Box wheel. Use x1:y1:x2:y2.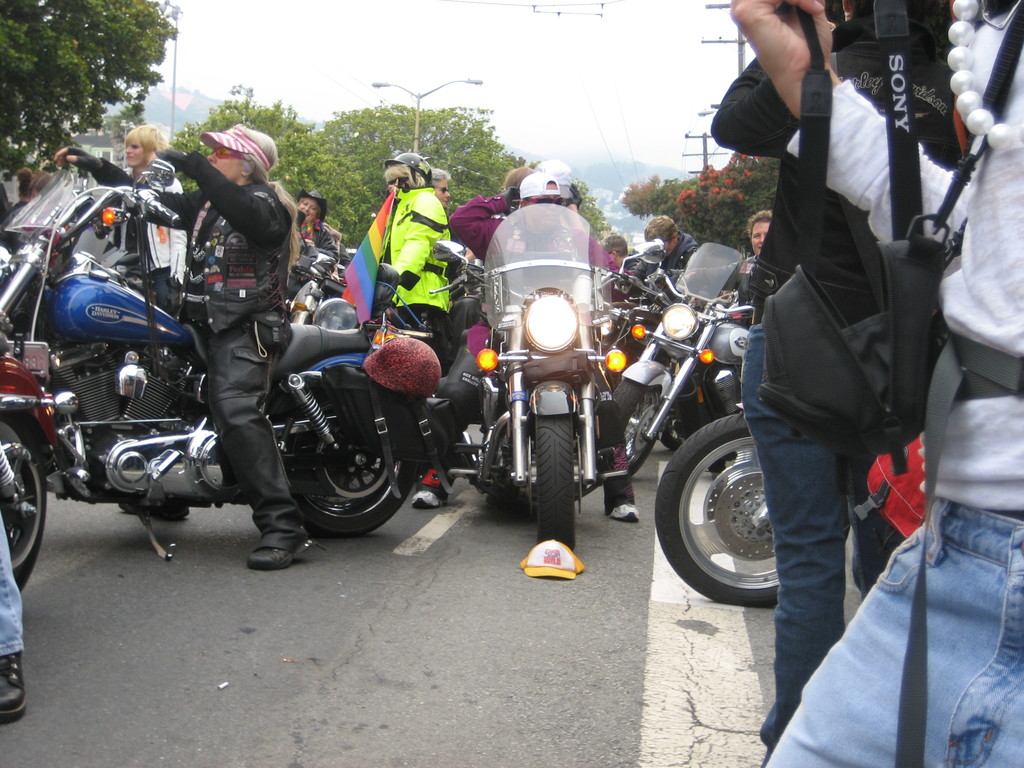
287:394:416:537.
